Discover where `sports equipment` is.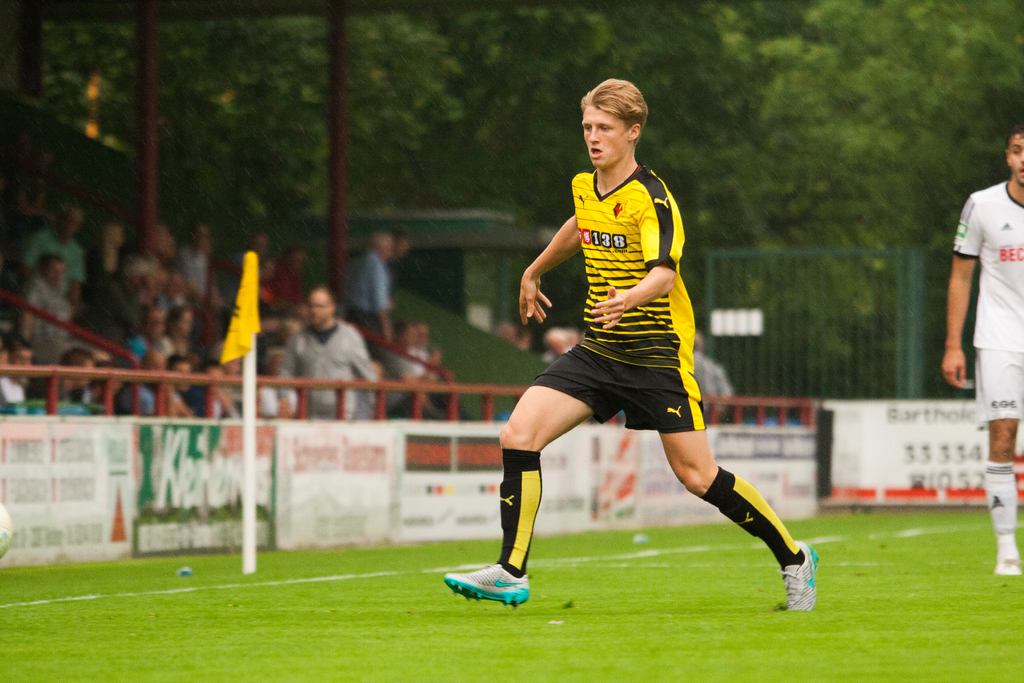
Discovered at 779, 538, 816, 607.
